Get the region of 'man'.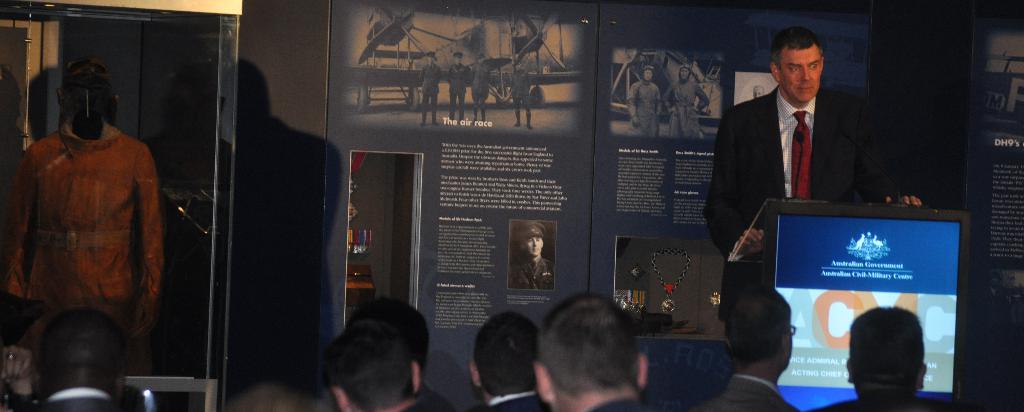
467:54:493:124.
